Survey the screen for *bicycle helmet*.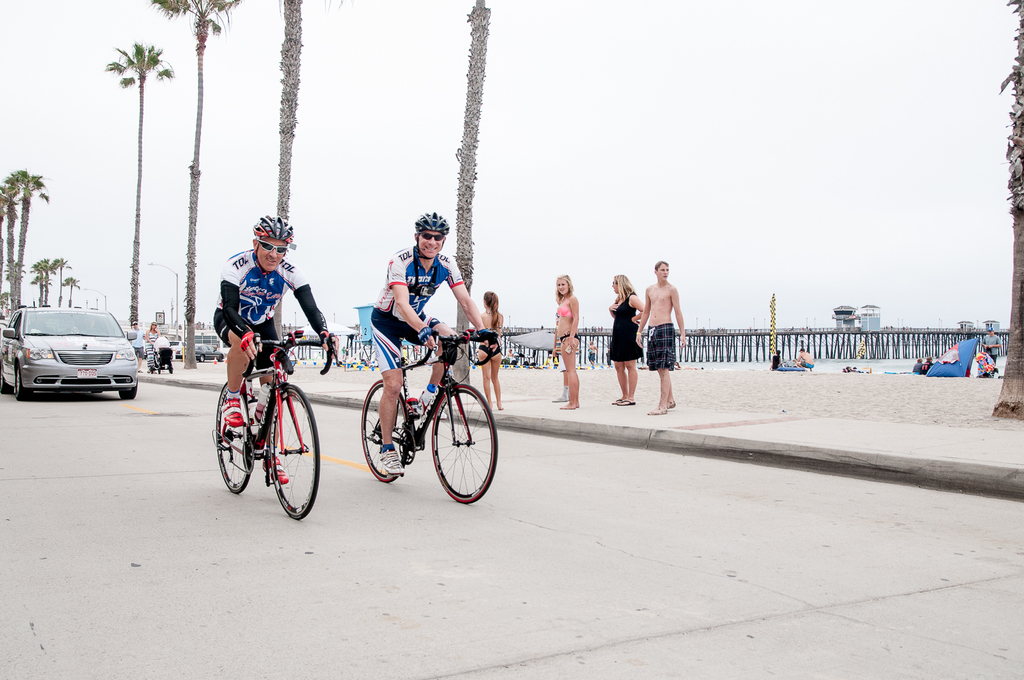
Survey found: box(419, 210, 449, 235).
